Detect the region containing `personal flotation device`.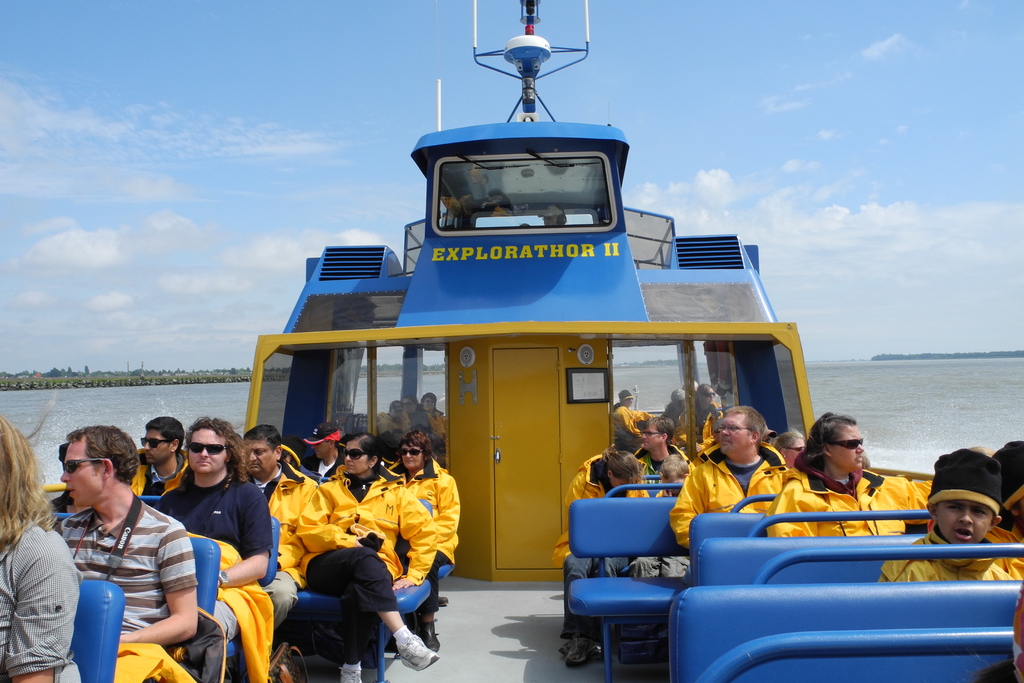
[left=607, top=403, right=650, bottom=436].
